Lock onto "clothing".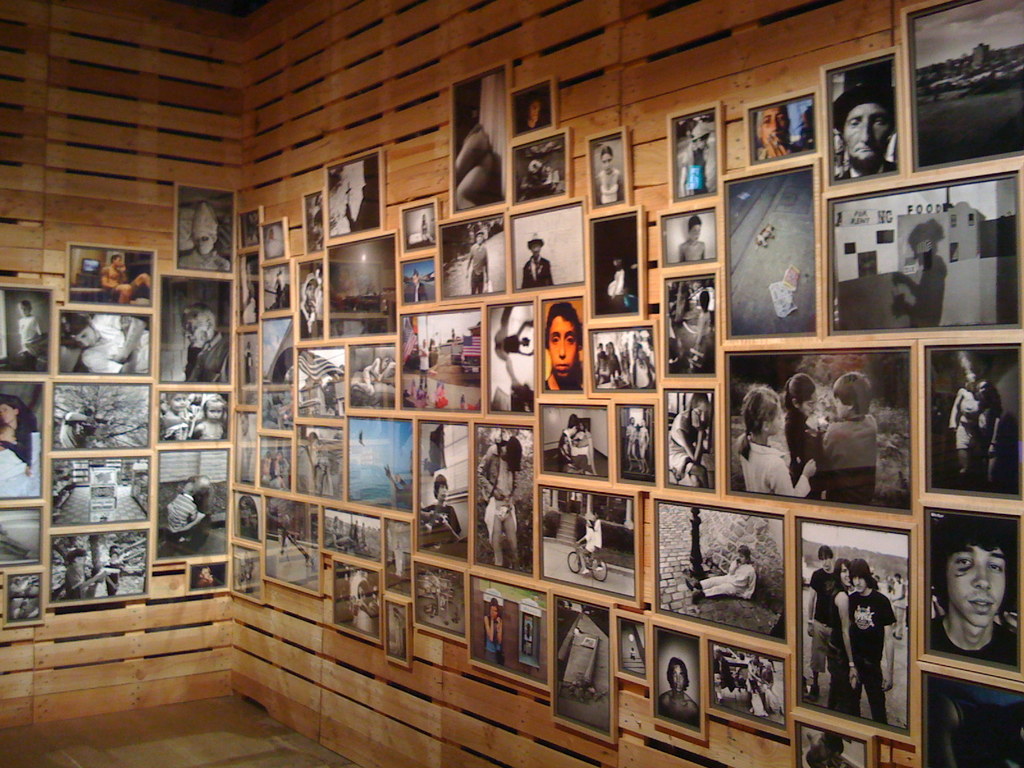
Locked: pyautogui.locateOnScreen(520, 253, 553, 291).
